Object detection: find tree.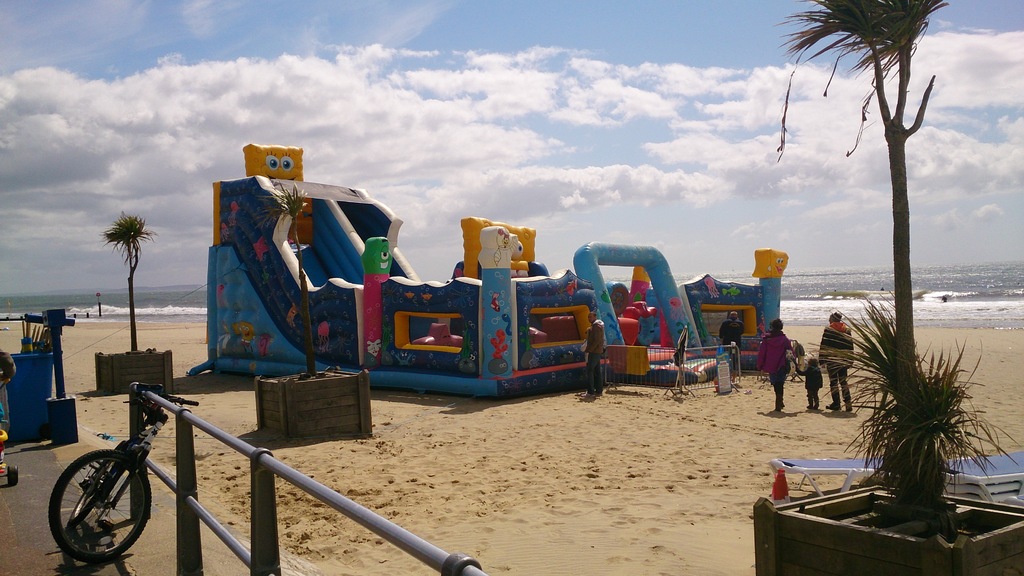
region(101, 210, 164, 356).
